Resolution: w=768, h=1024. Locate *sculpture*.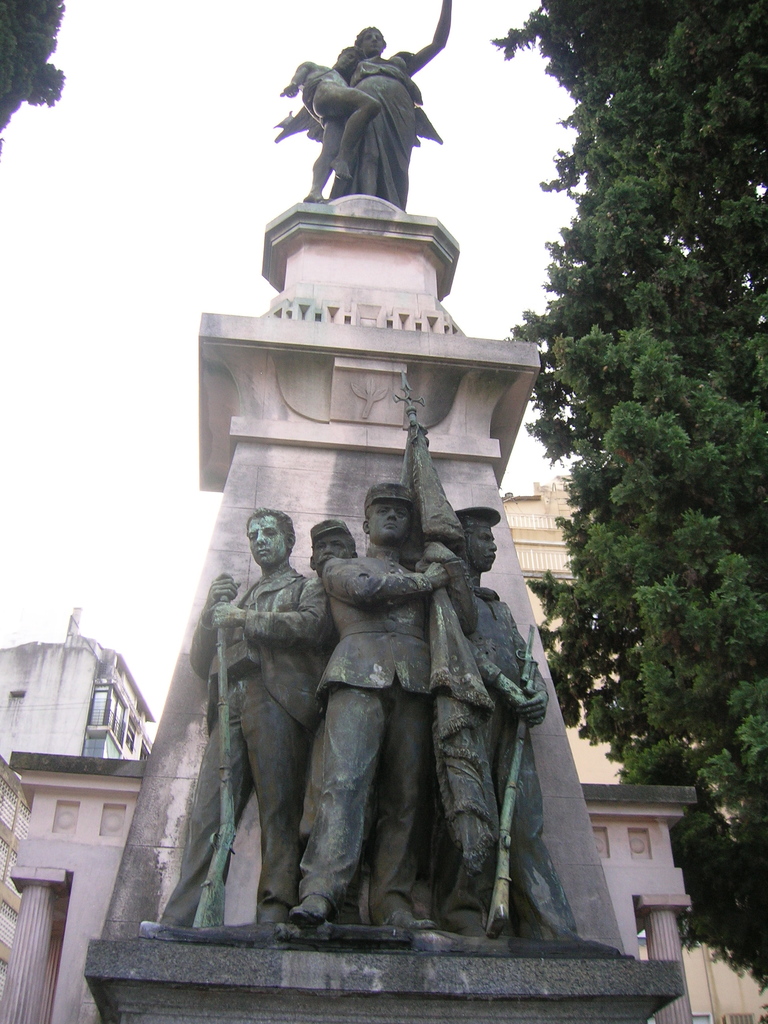
detection(284, 47, 380, 205).
